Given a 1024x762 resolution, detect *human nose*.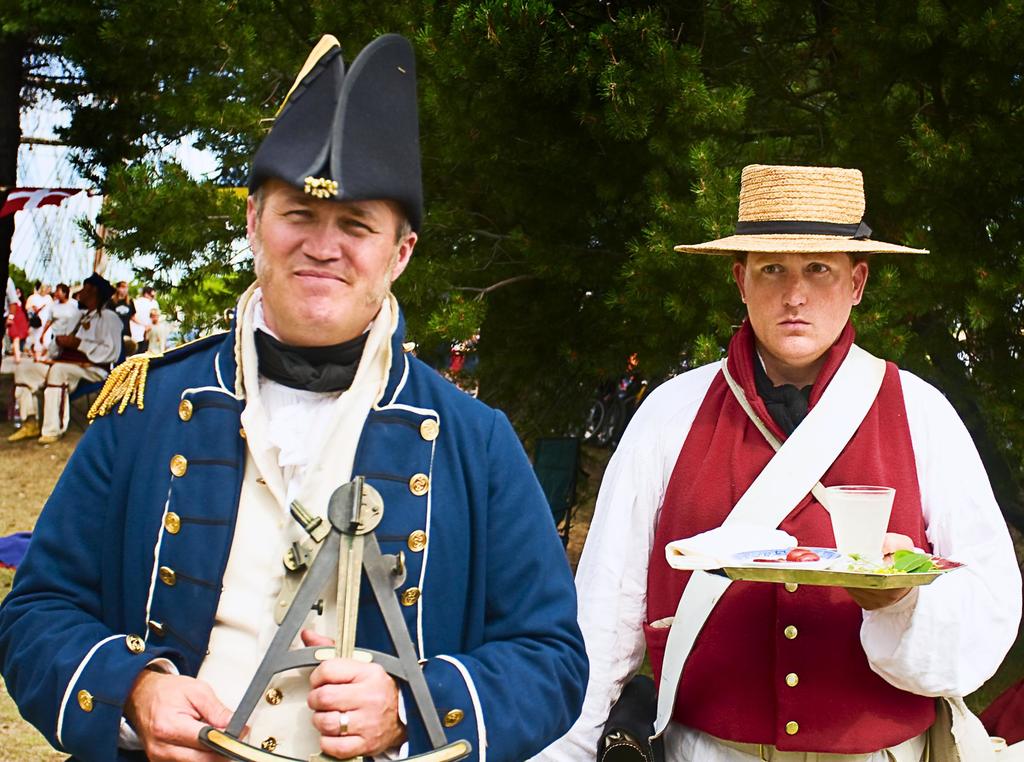
x1=301 y1=214 x2=340 y2=263.
